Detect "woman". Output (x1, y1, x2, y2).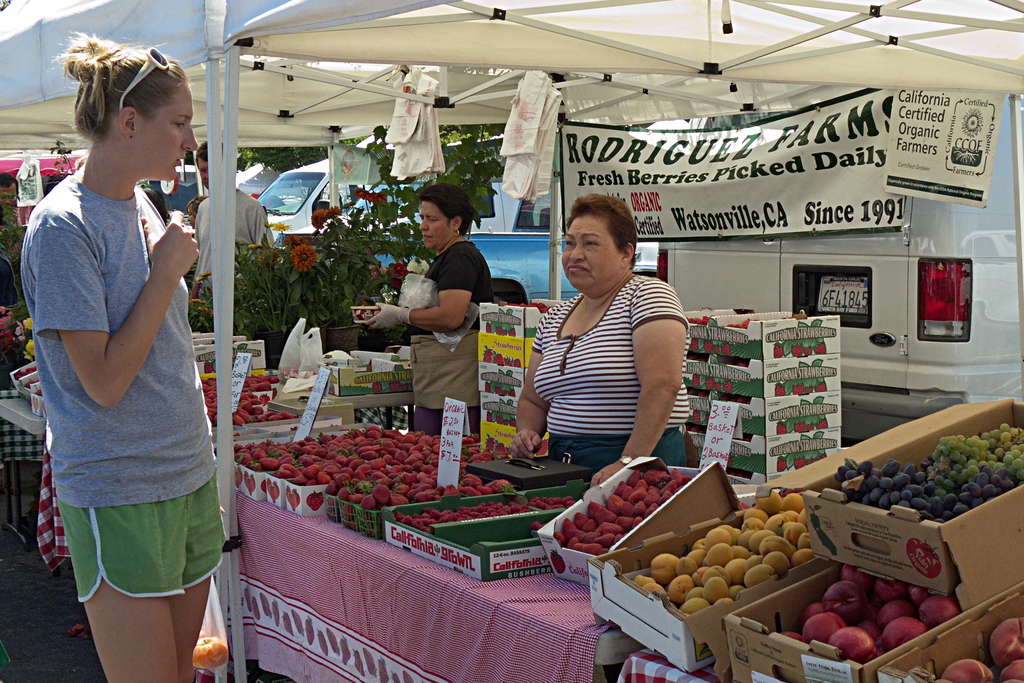
(8, 36, 255, 681).
